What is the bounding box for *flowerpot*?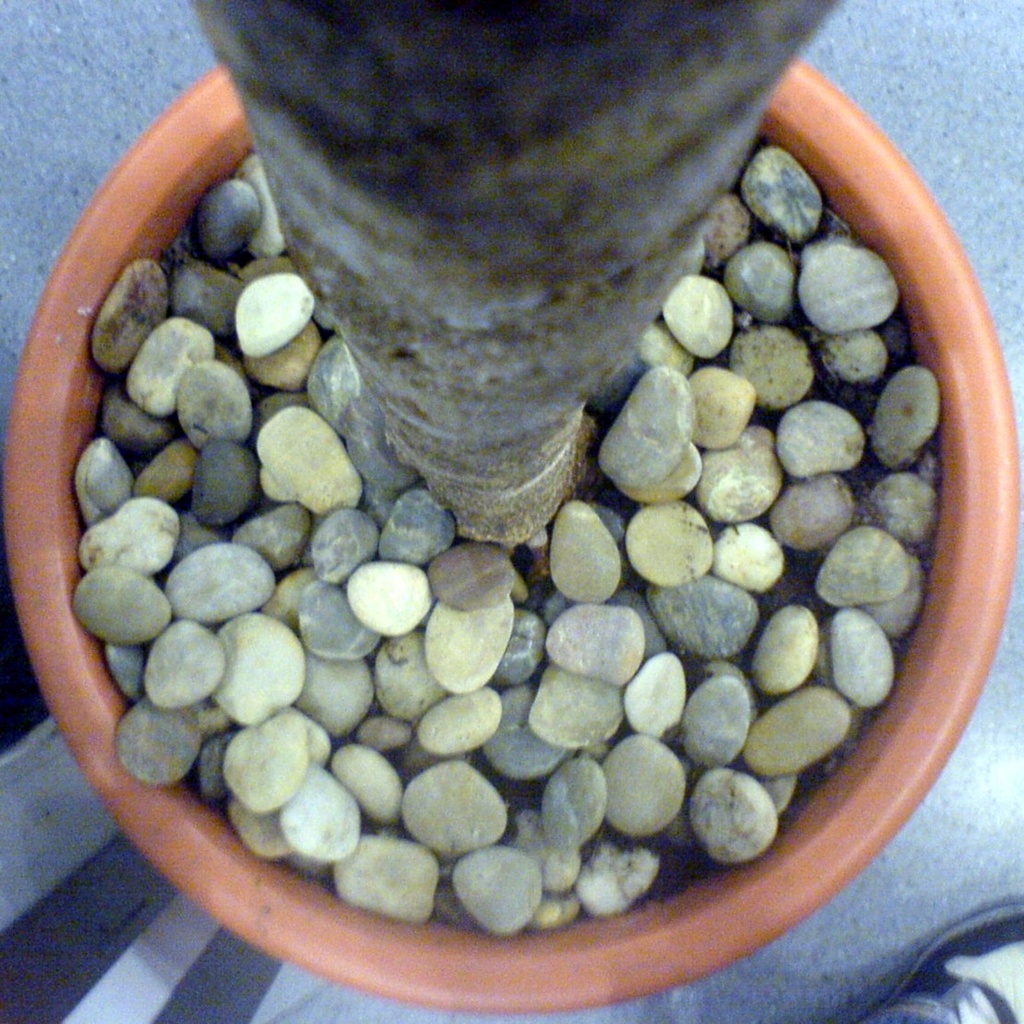
0/73/1023/1003.
